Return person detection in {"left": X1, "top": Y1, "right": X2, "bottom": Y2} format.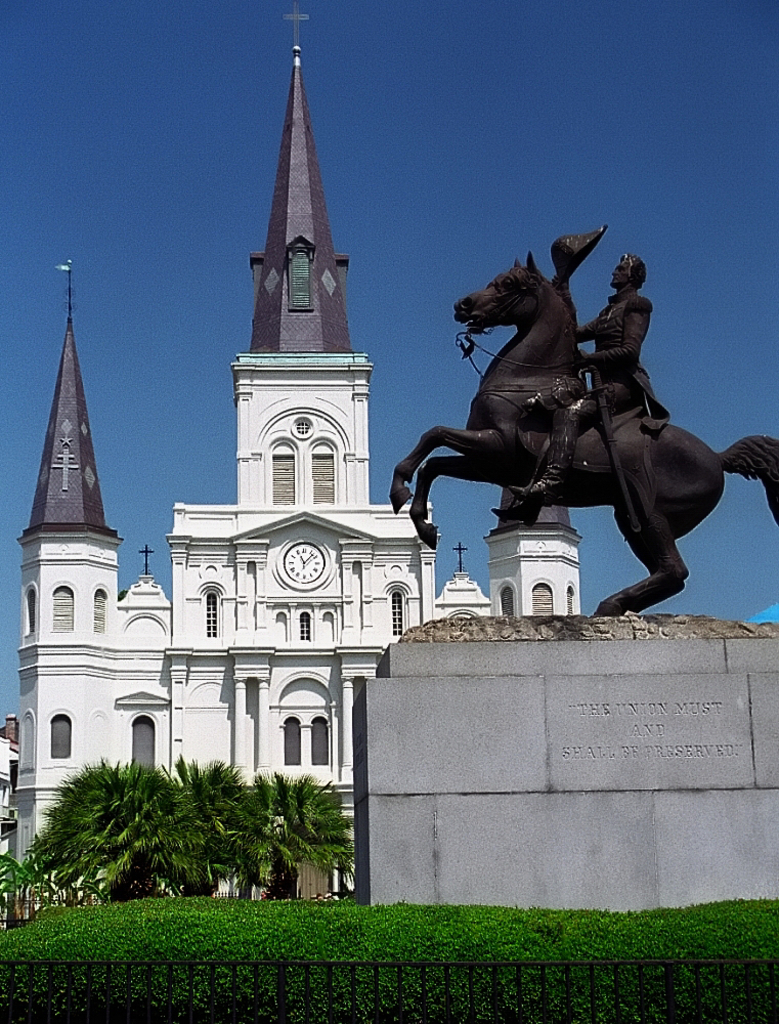
{"left": 529, "top": 246, "right": 679, "bottom": 526}.
